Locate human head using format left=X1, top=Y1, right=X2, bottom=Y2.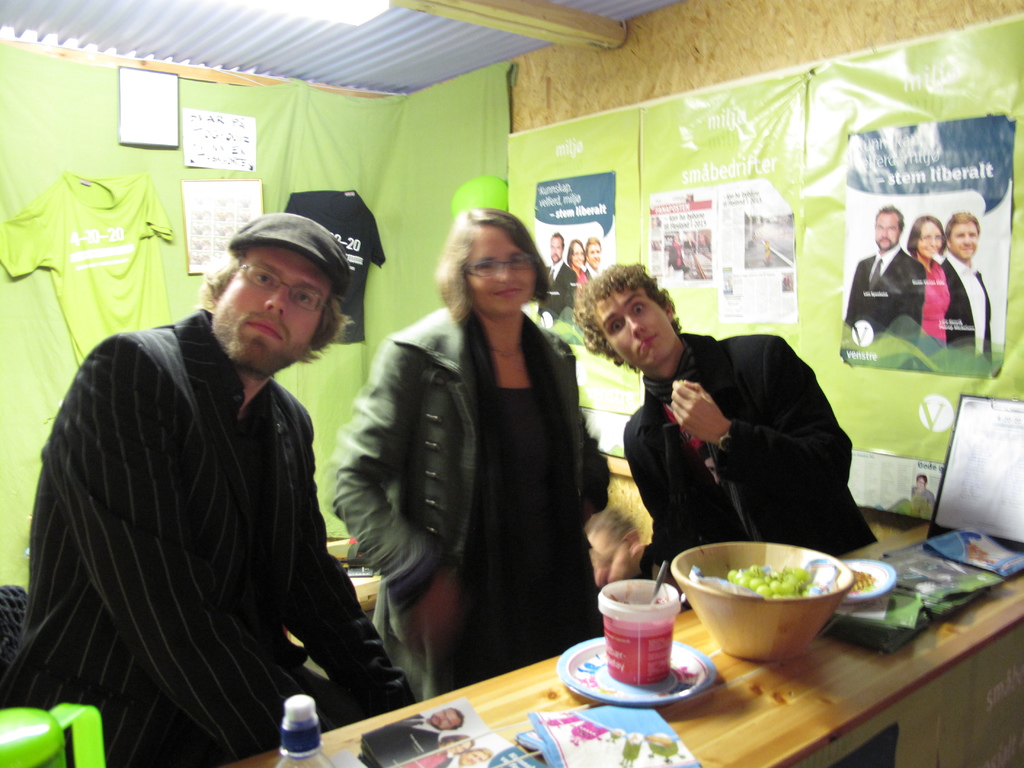
left=433, top=196, right=542, bottom=328.
